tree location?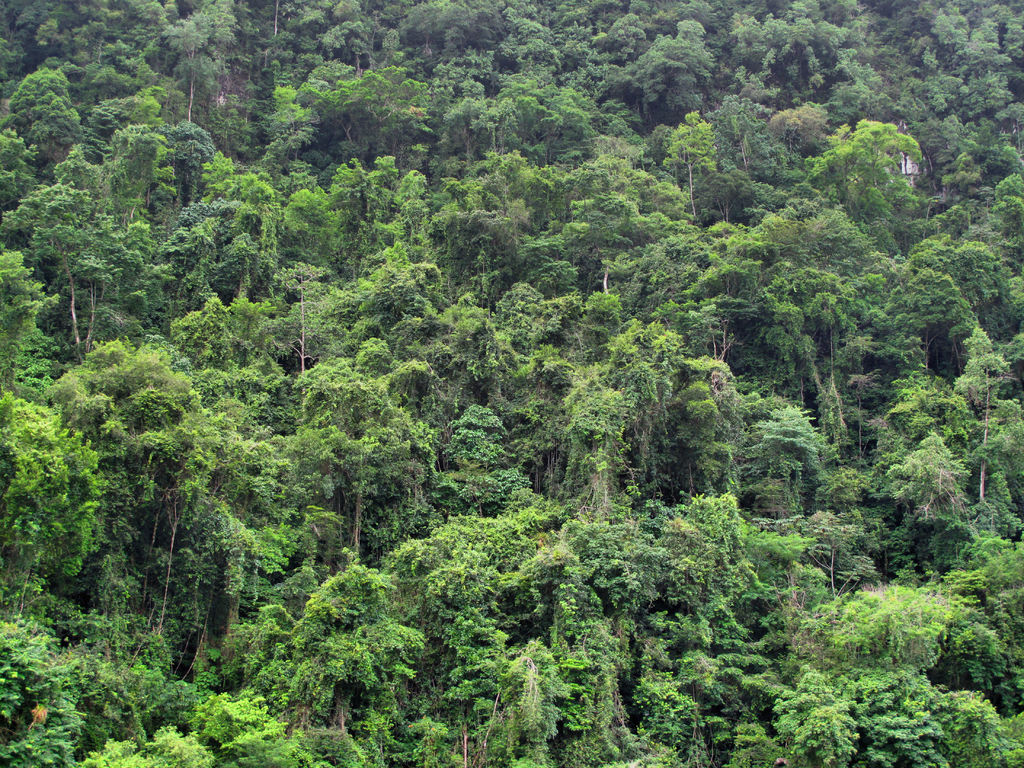
crop(189, 297, 292, 425)
